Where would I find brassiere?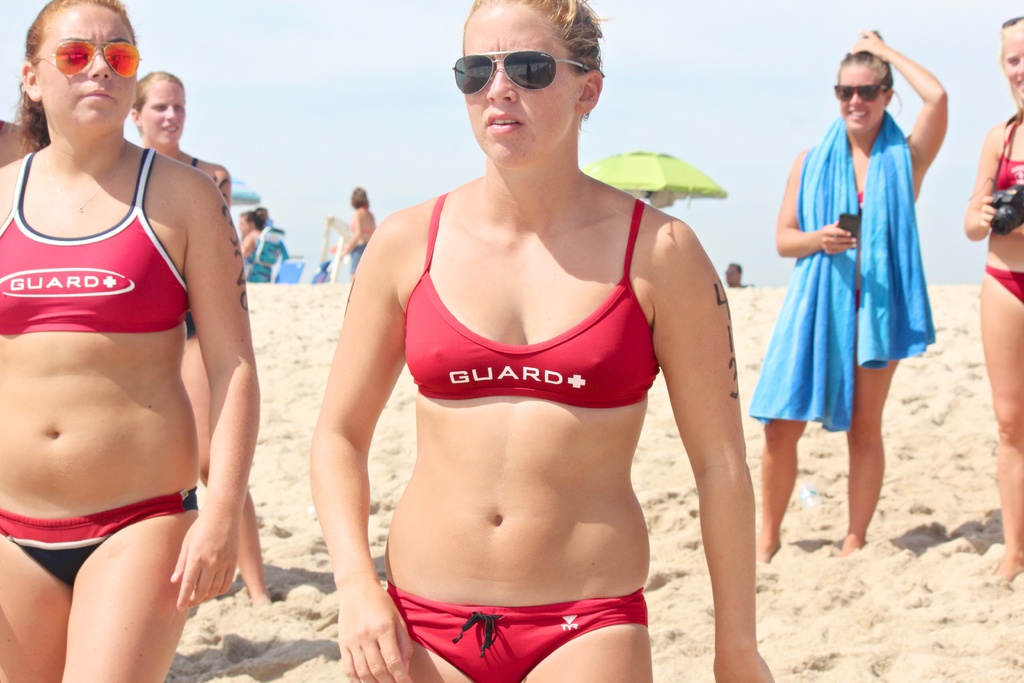
At bbox=[0, 151, 190, 334].
